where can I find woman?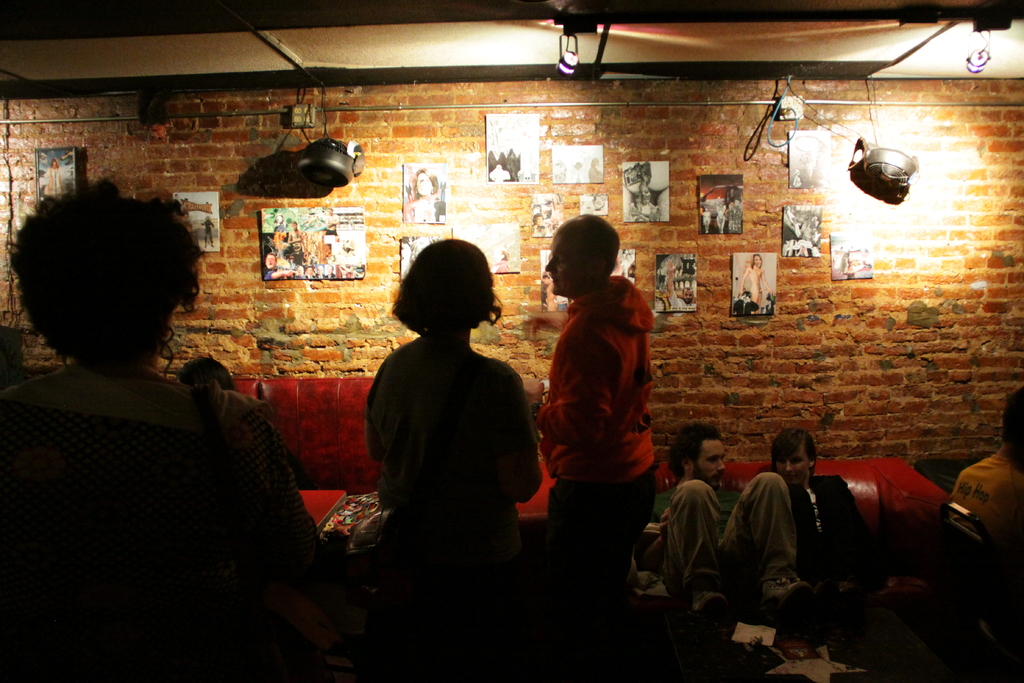
You can find it at select_region(506, 148, 517, 179).
